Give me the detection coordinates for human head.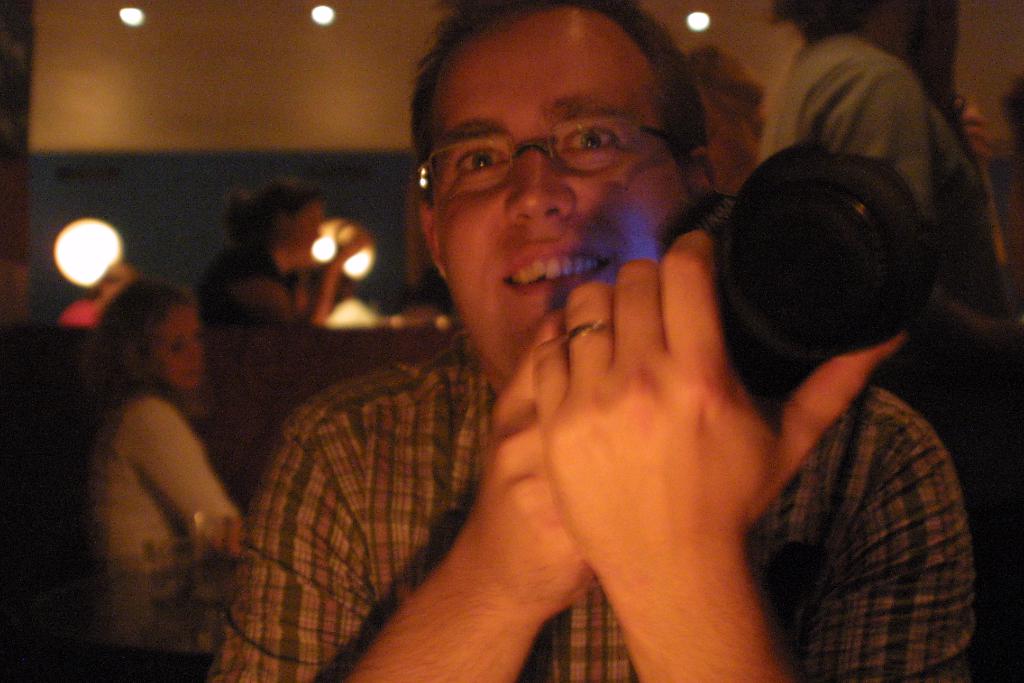
locate(225, 173, 325, 273).
